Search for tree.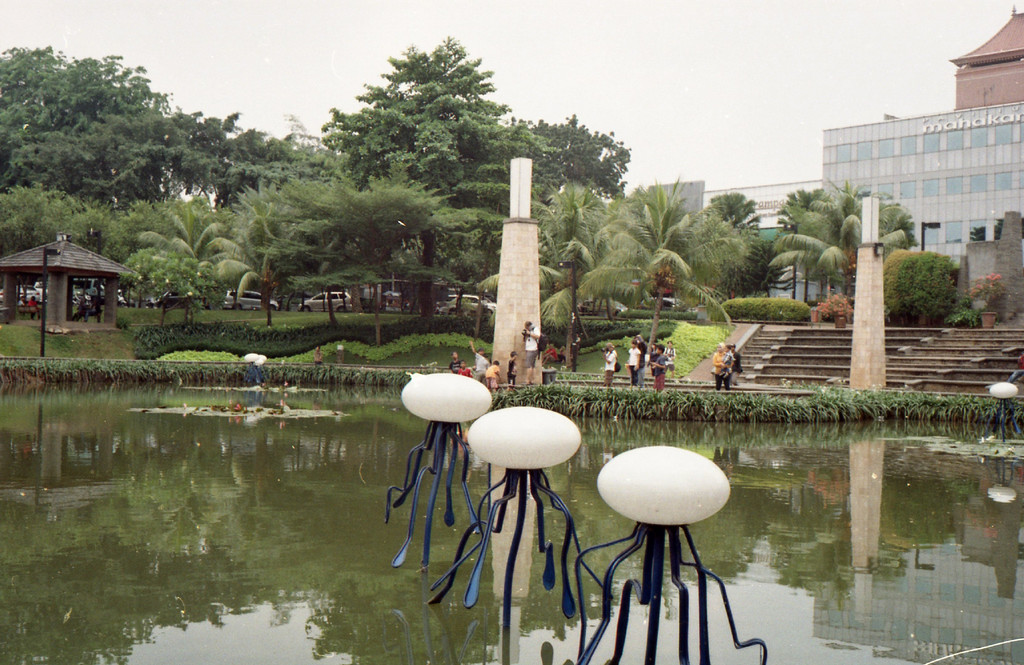
Found at 141/211/230/322.
